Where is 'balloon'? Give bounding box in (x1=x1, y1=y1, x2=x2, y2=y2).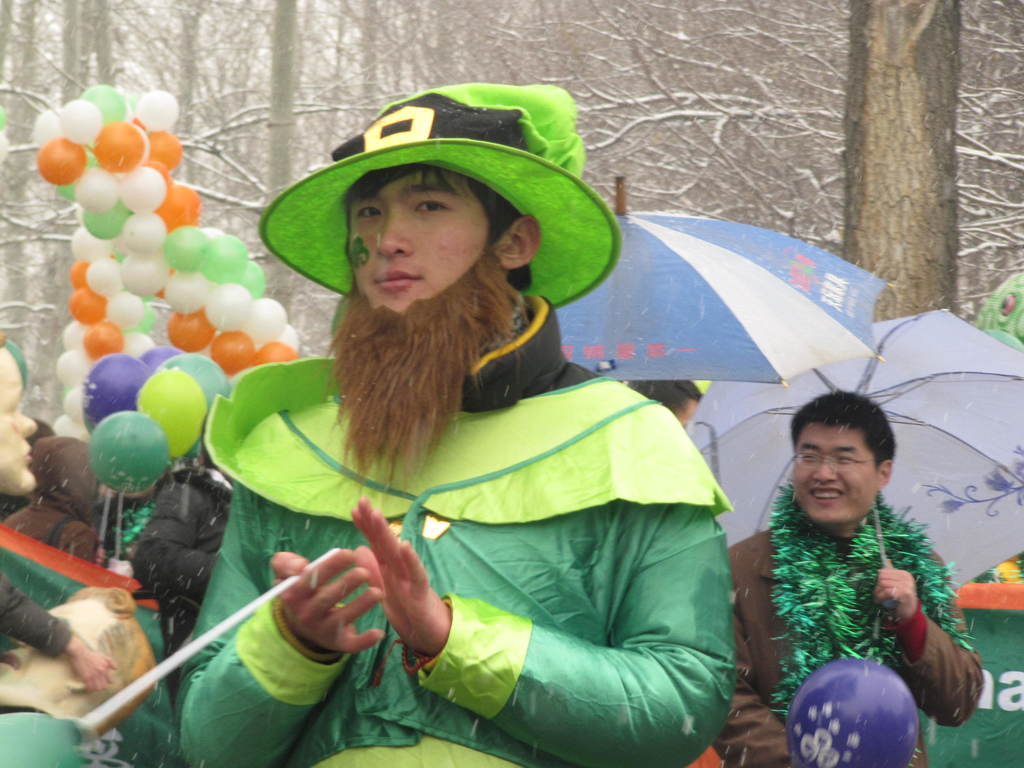
(x1=212, y1=332, x2=257, y2=374).
